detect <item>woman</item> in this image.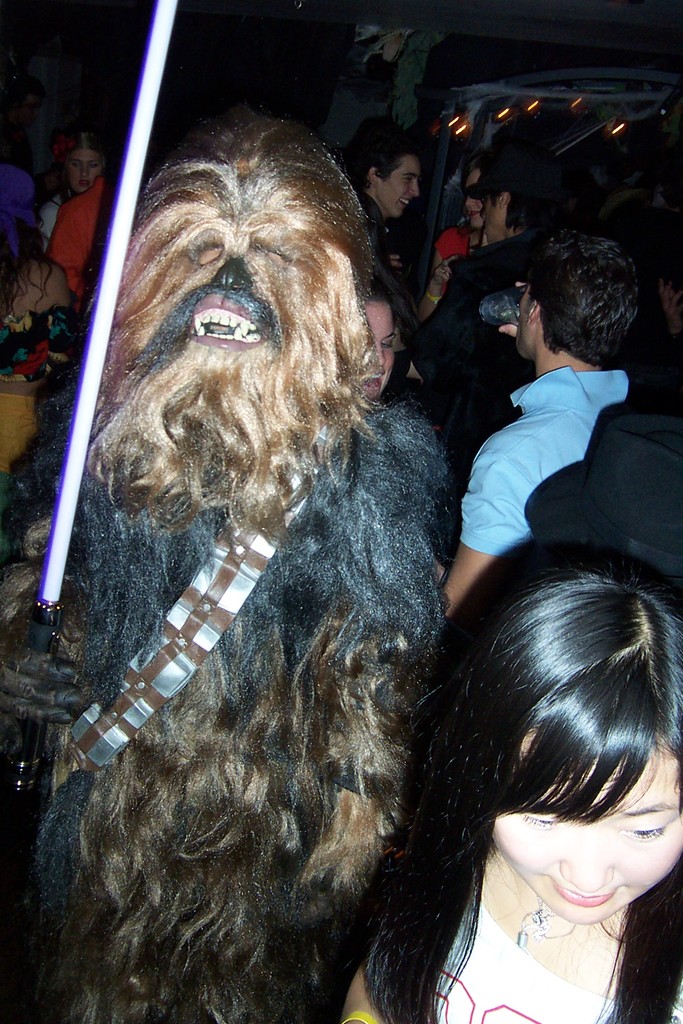
Detection: [x1=340, y1=557, x2=682, y2=1023].
